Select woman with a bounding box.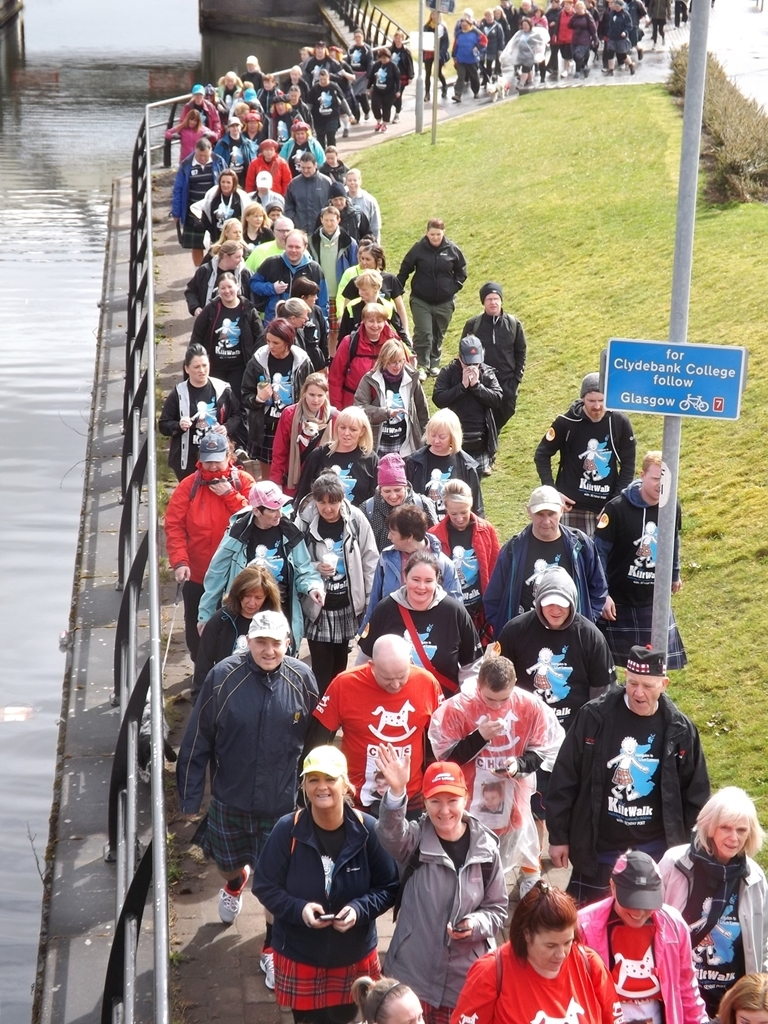
left=206, top=215, right=247, bottom=256.
